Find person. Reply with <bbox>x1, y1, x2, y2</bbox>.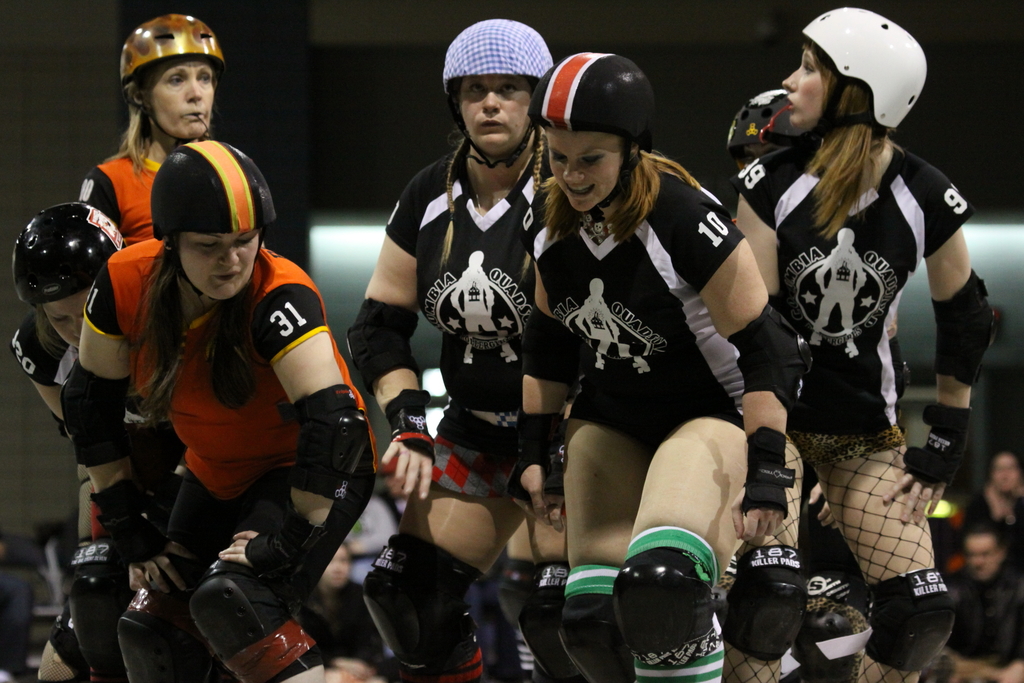
<bbox>723, 88, 908, 681</bbox>.
